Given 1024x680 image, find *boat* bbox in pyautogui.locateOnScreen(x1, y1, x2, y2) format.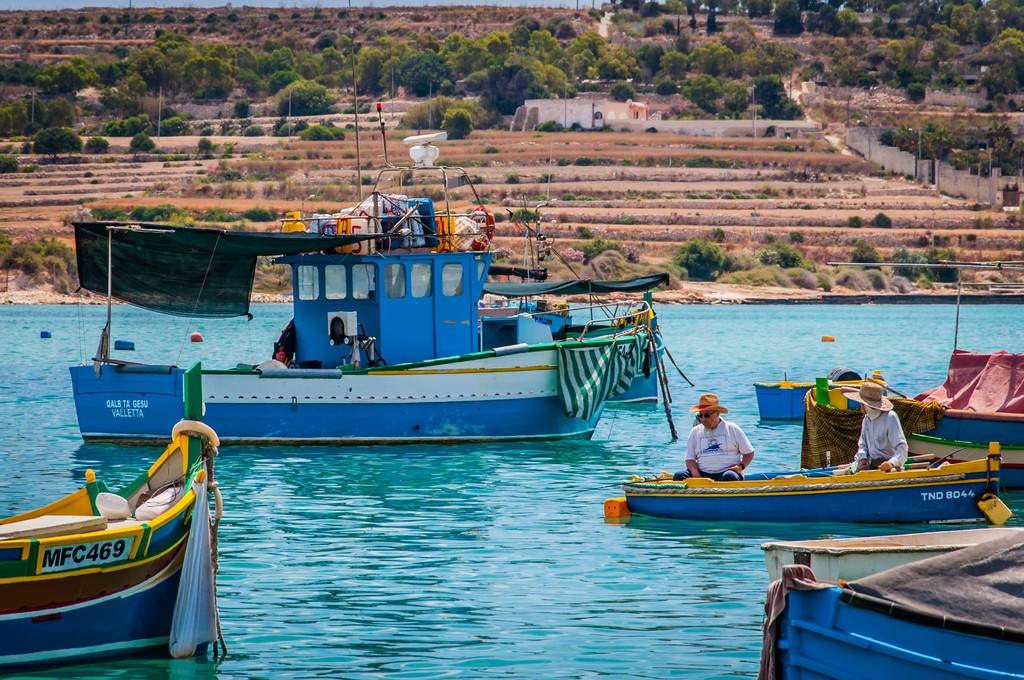
pyautogui.locateOnScreen(769, 505, 1020, 596).
